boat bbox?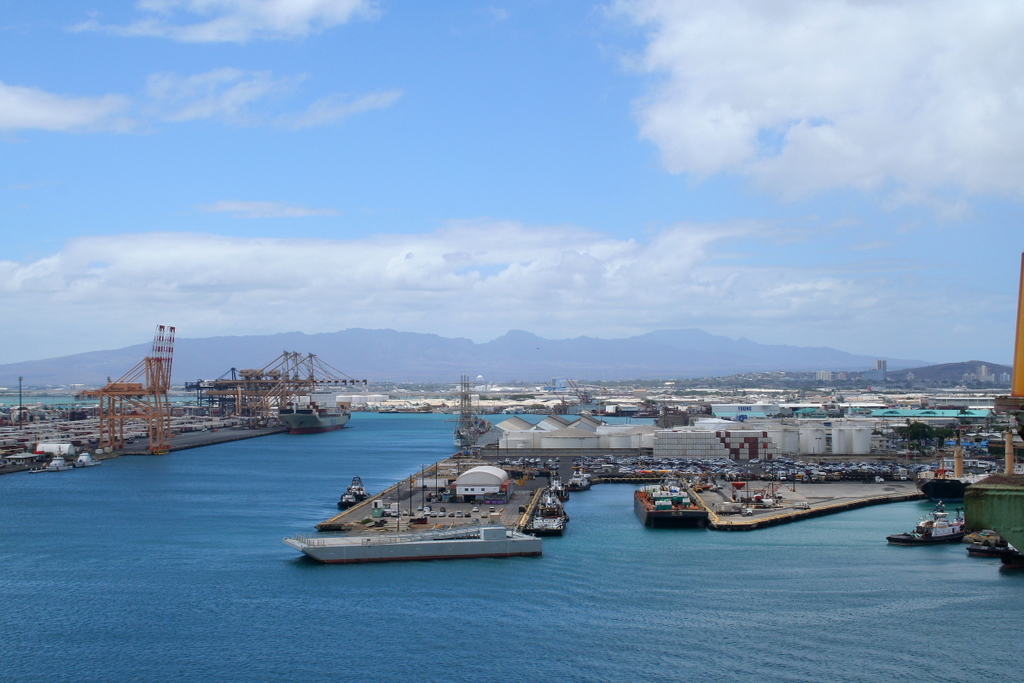
523, 488, 573, 540
